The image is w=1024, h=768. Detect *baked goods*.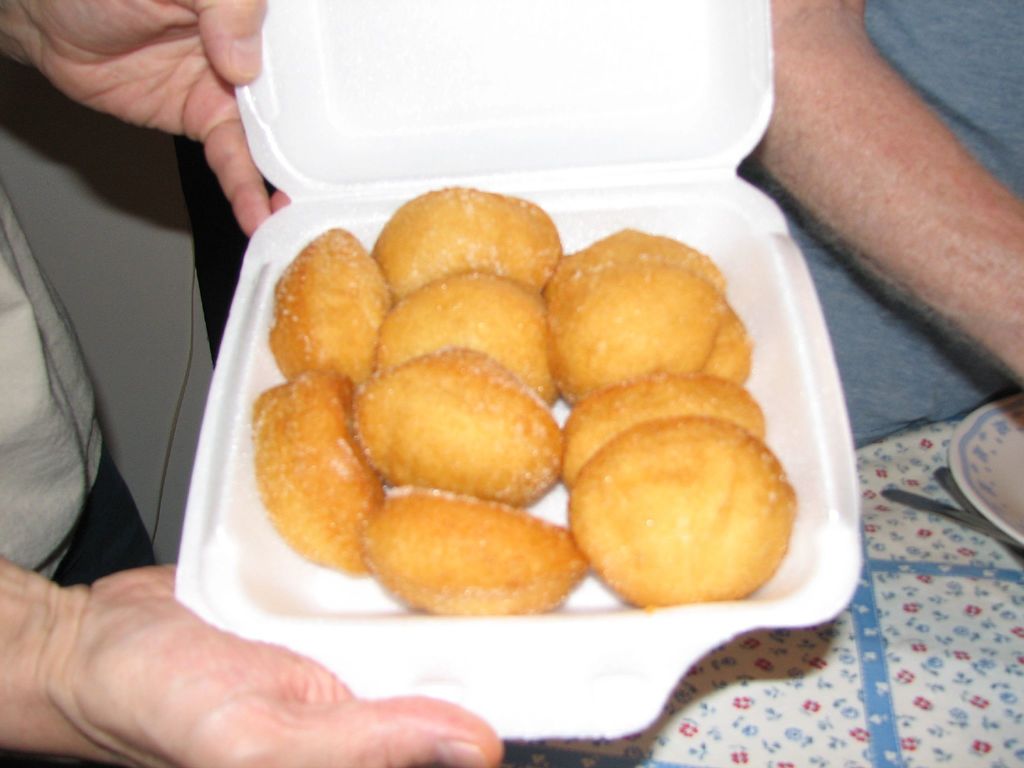
Detection: <region>568, 416, 797, 605</region>.
